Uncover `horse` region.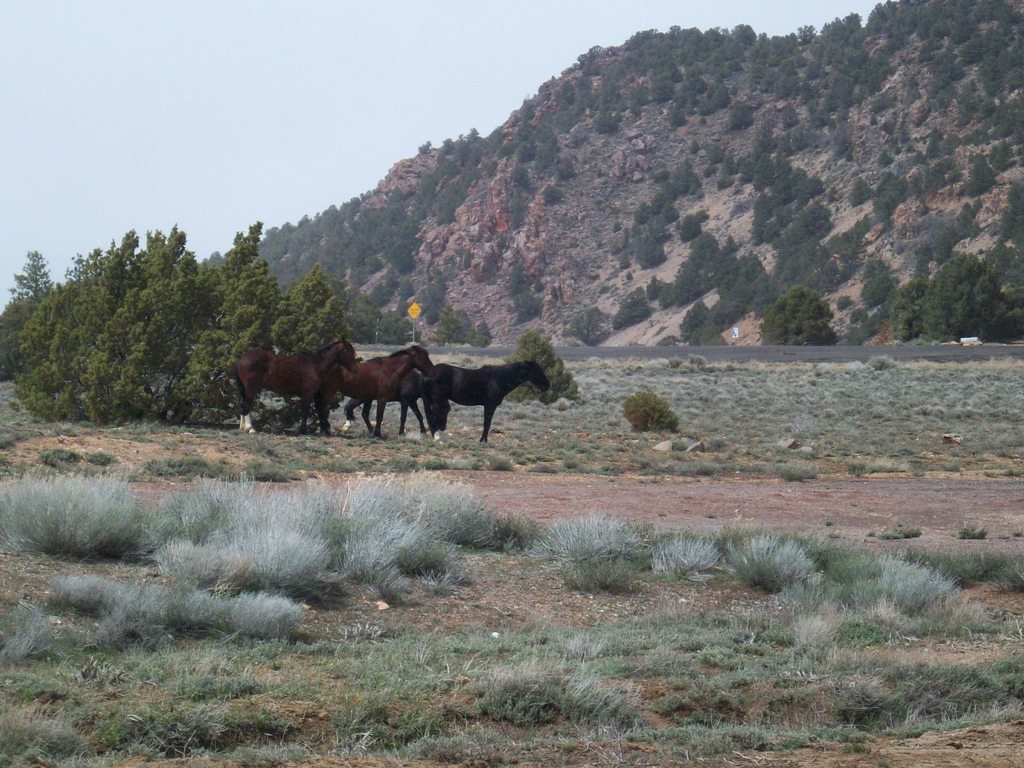
Uncovered: 230 330 363 438.
